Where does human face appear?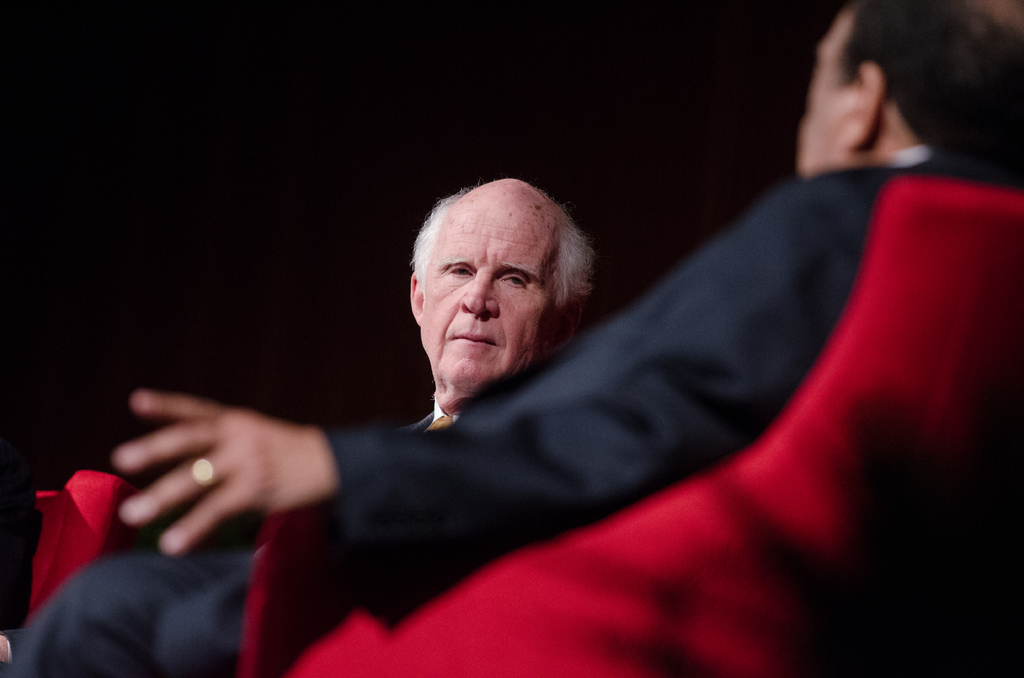
Appears at box=[794, 5, 865, 175].
